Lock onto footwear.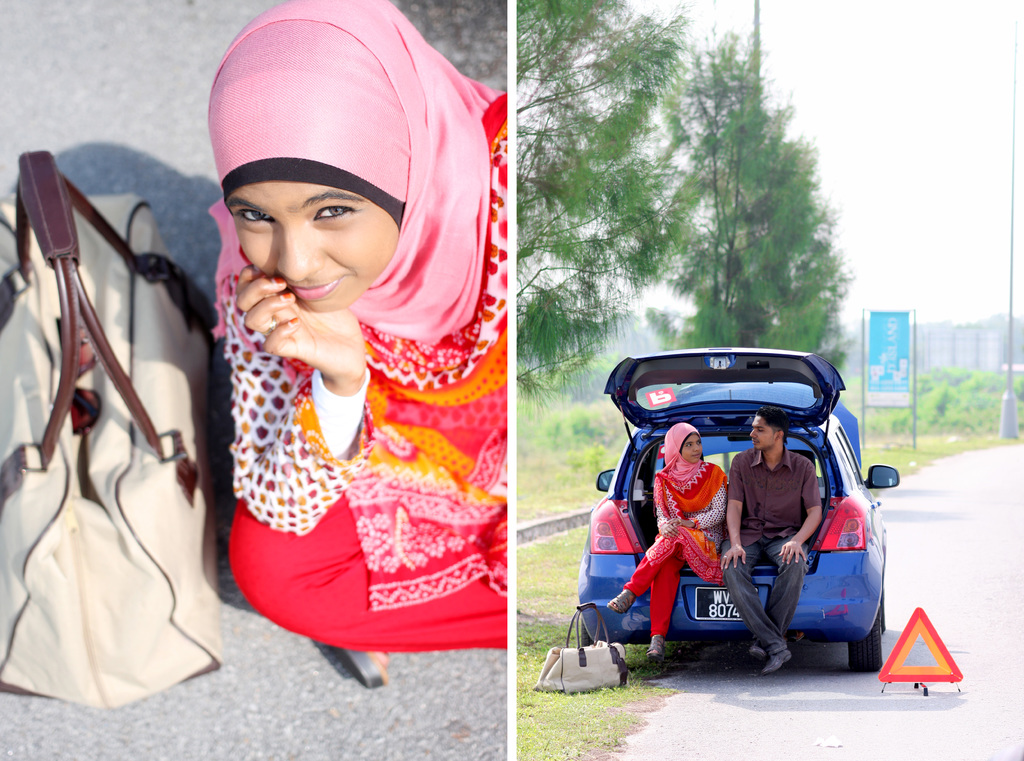
Locked: [762,636,790,680].
